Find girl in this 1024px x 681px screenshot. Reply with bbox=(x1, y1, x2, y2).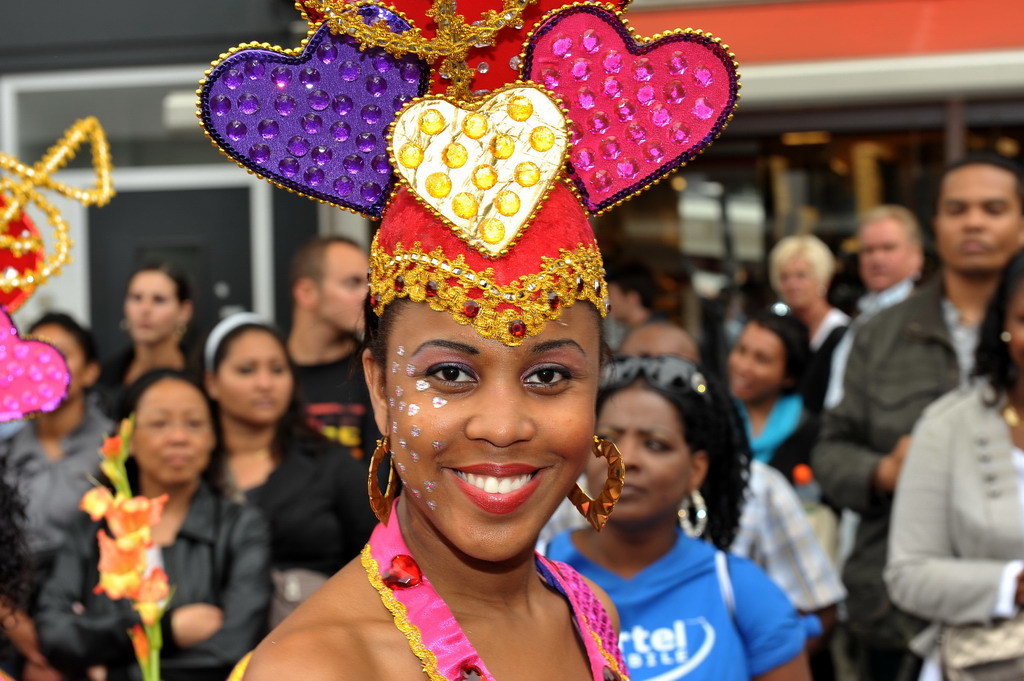
bbox=(548, 332, 801, 680).
